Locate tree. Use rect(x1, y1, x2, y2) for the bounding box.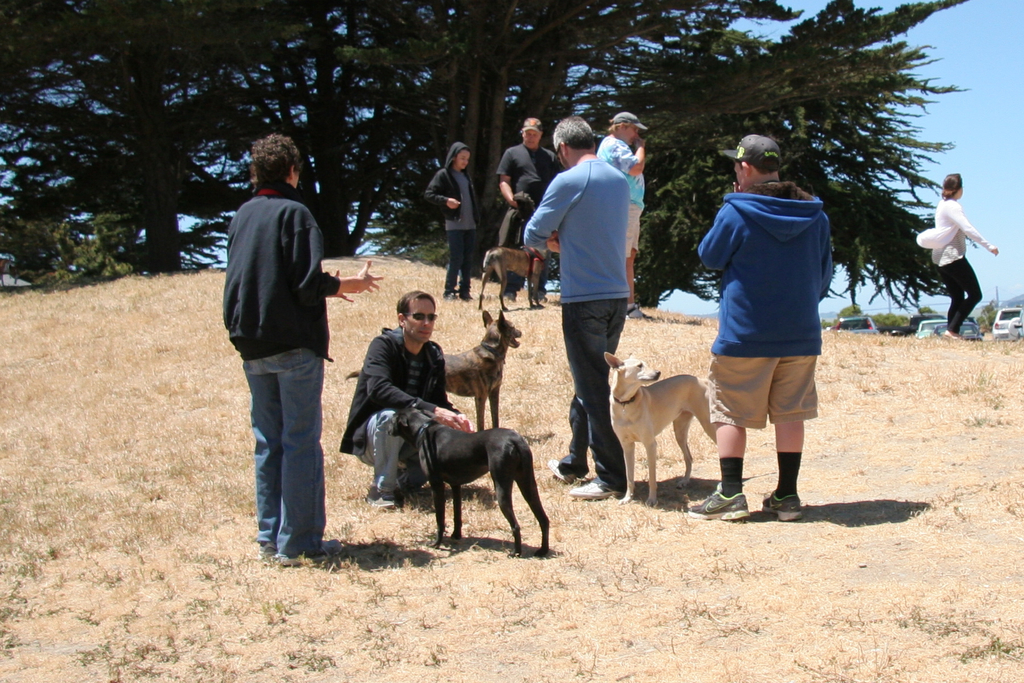
rect(0, 0, 287, 293).
